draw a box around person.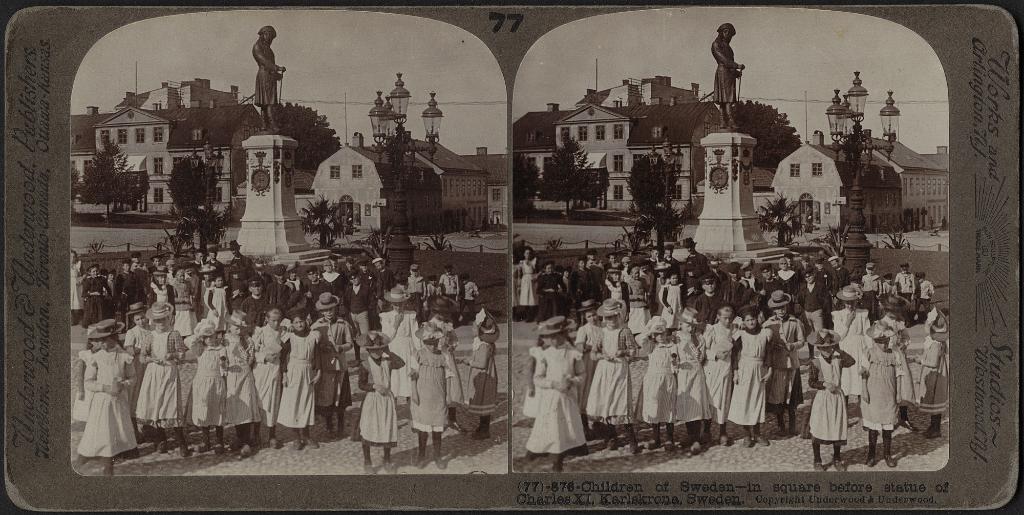
(x1=205, y1=268, x2=240, y2=315).
